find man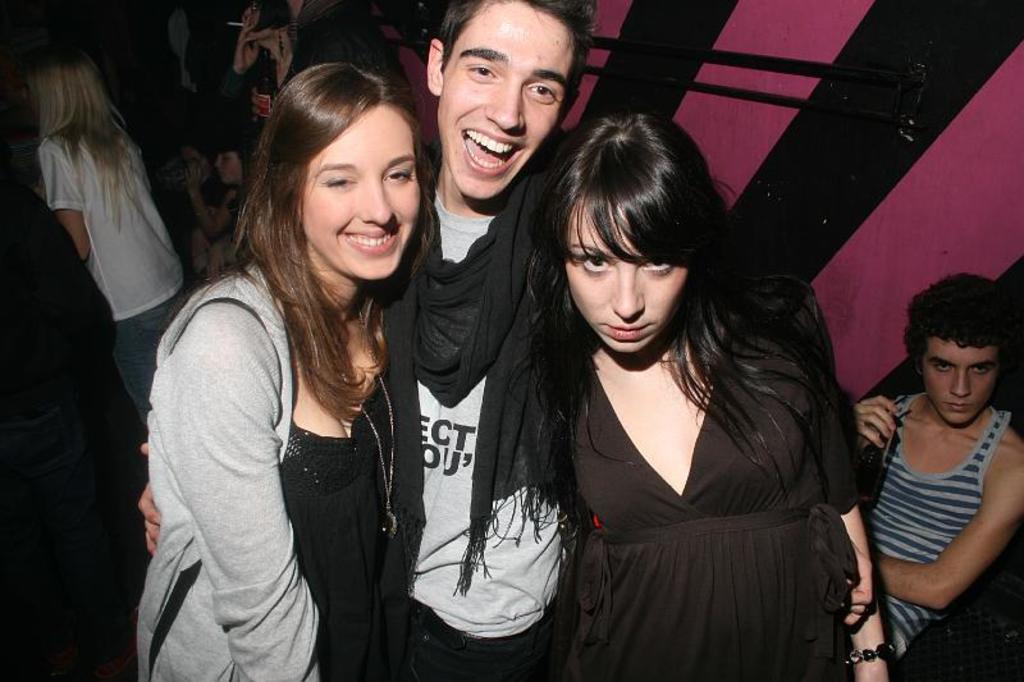
[136,0,877,681]
